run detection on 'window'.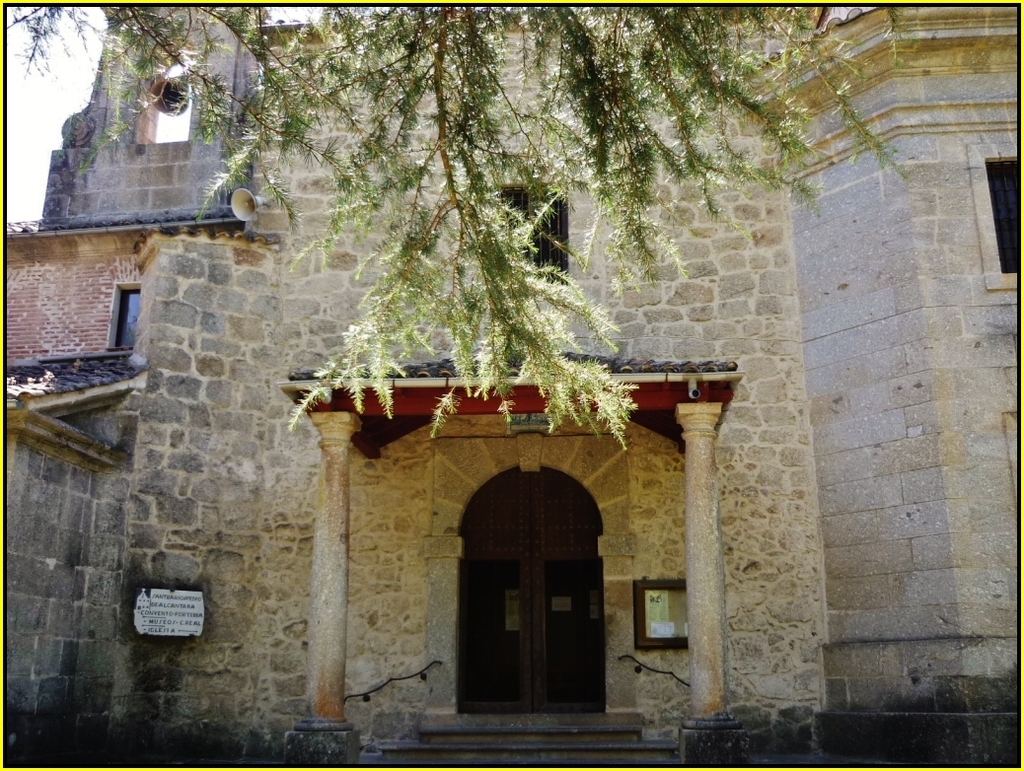
Result: [left=109, top=277, right=136, bottom=358].
